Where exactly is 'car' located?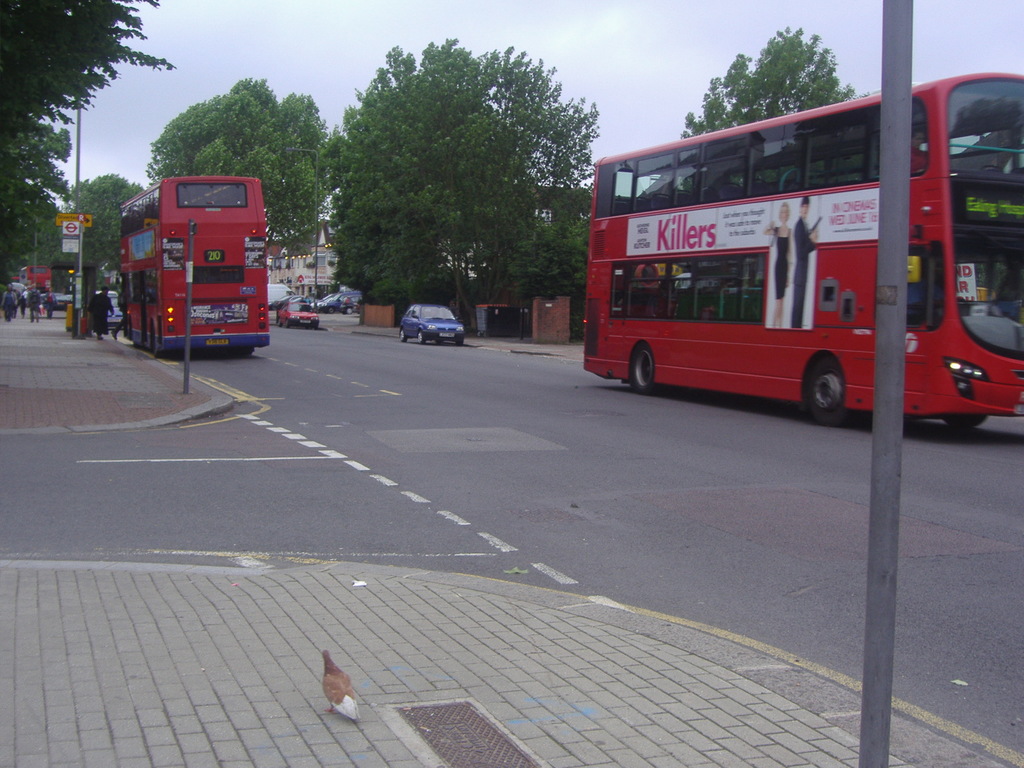
Its bounding box is select_region(316, 289, 356, 317).
